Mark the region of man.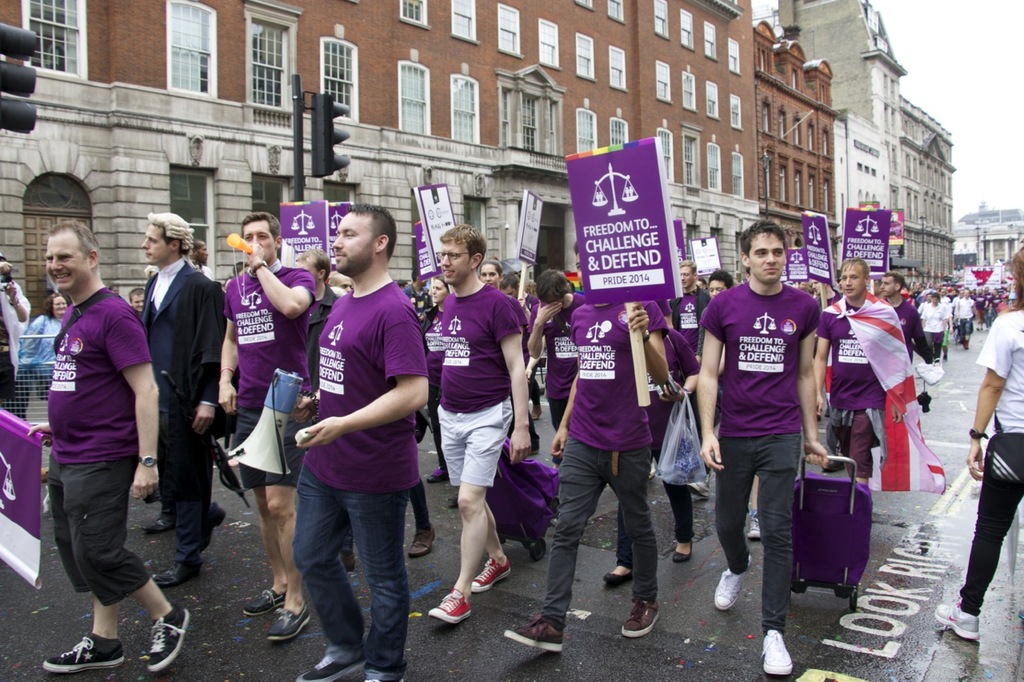
Region: x1=691, y1=224, x2=839, y2=623.
